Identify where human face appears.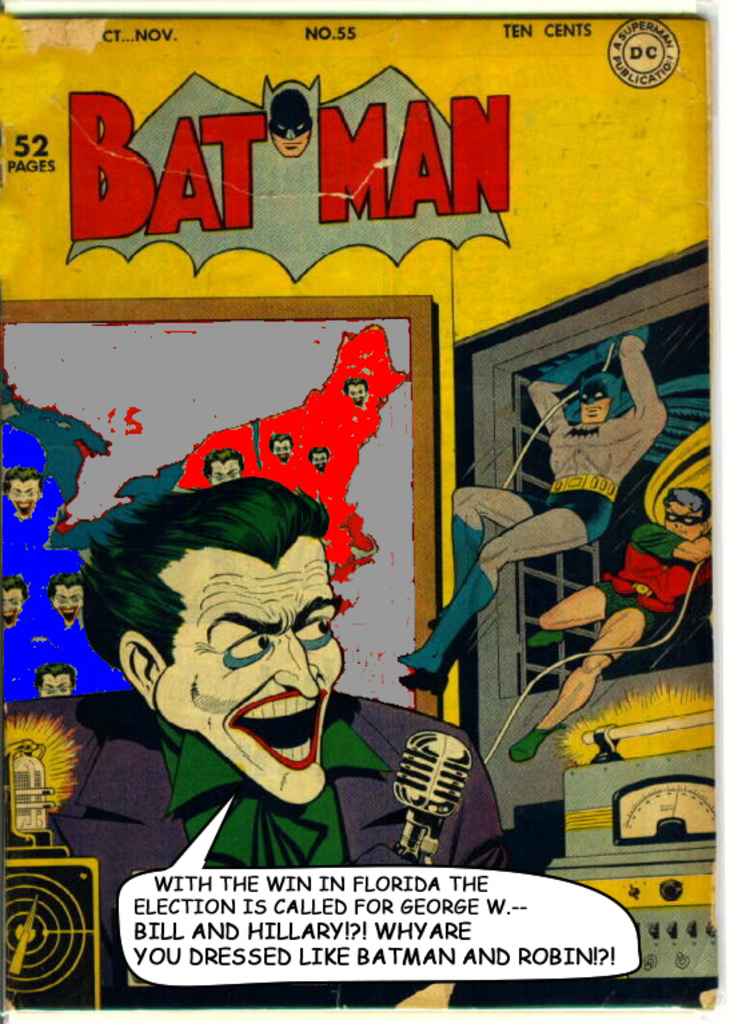
Appears at x1=658, y1=501, x2=703, y2=545.
